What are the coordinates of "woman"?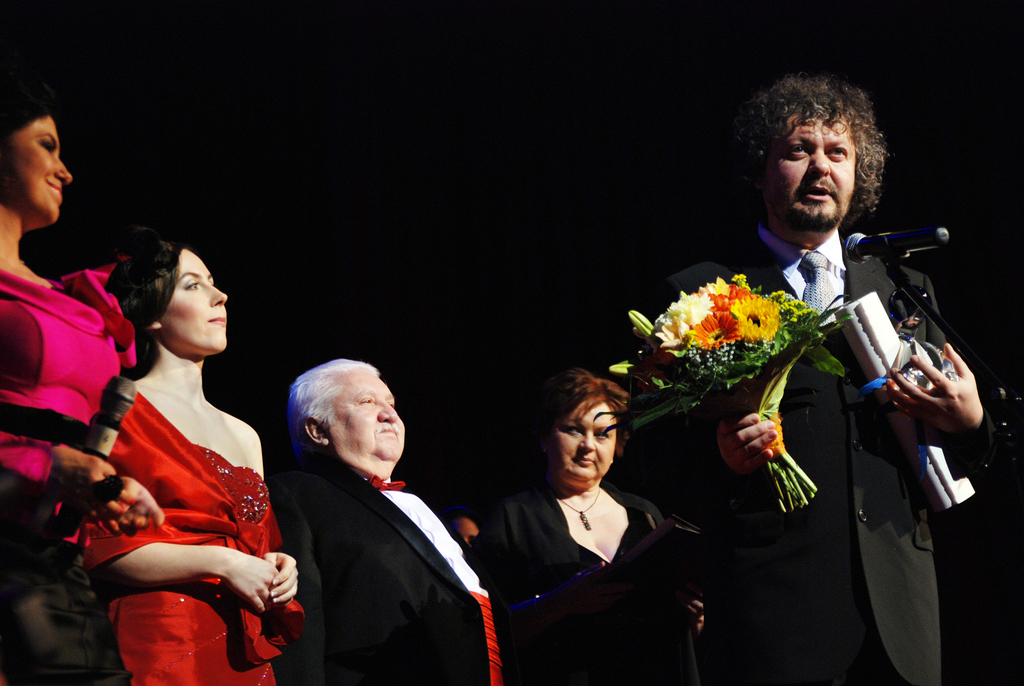
bbox=[0, 75, 163, 685].
